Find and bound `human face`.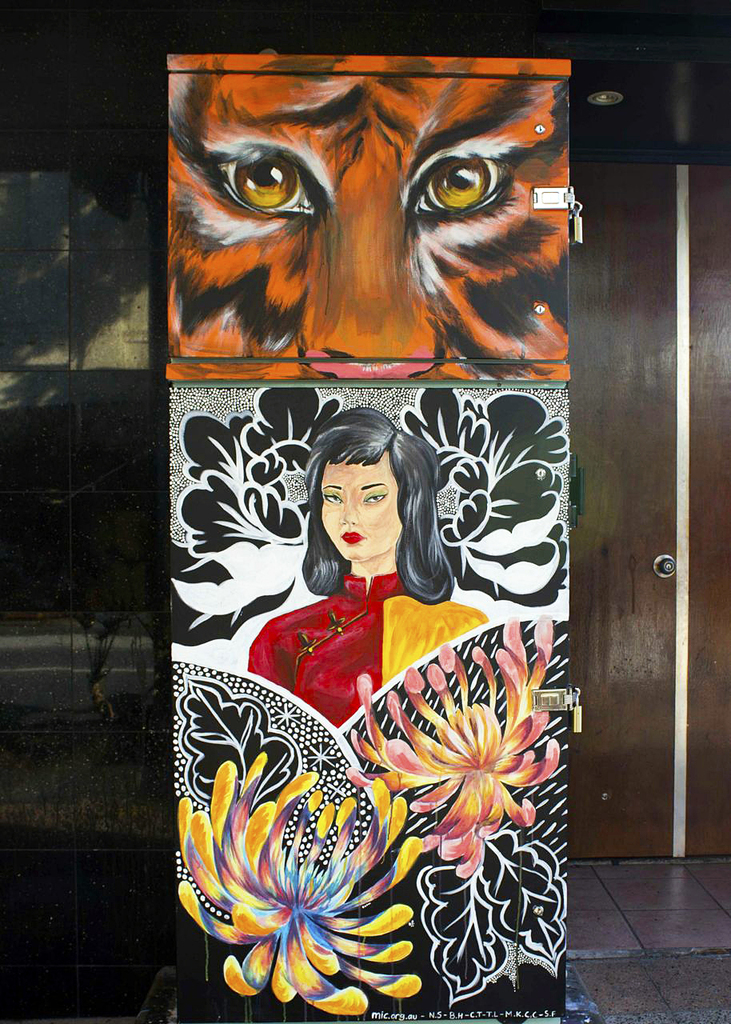
Bound: Rect(325, 462, 398, 557).
